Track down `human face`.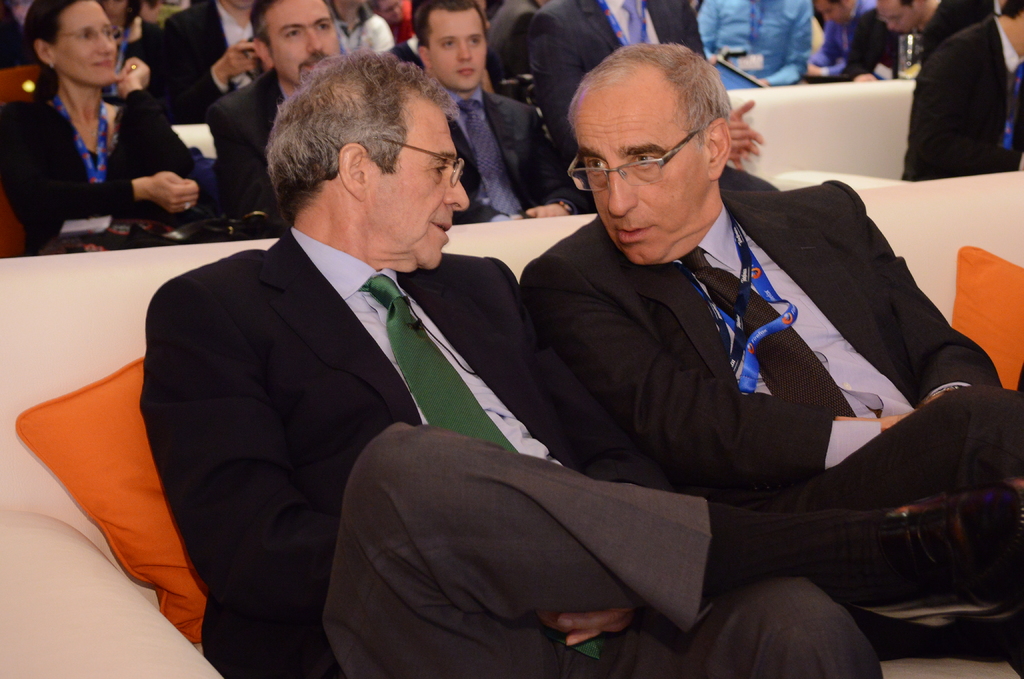
Tracked to (58,0,115,87).
